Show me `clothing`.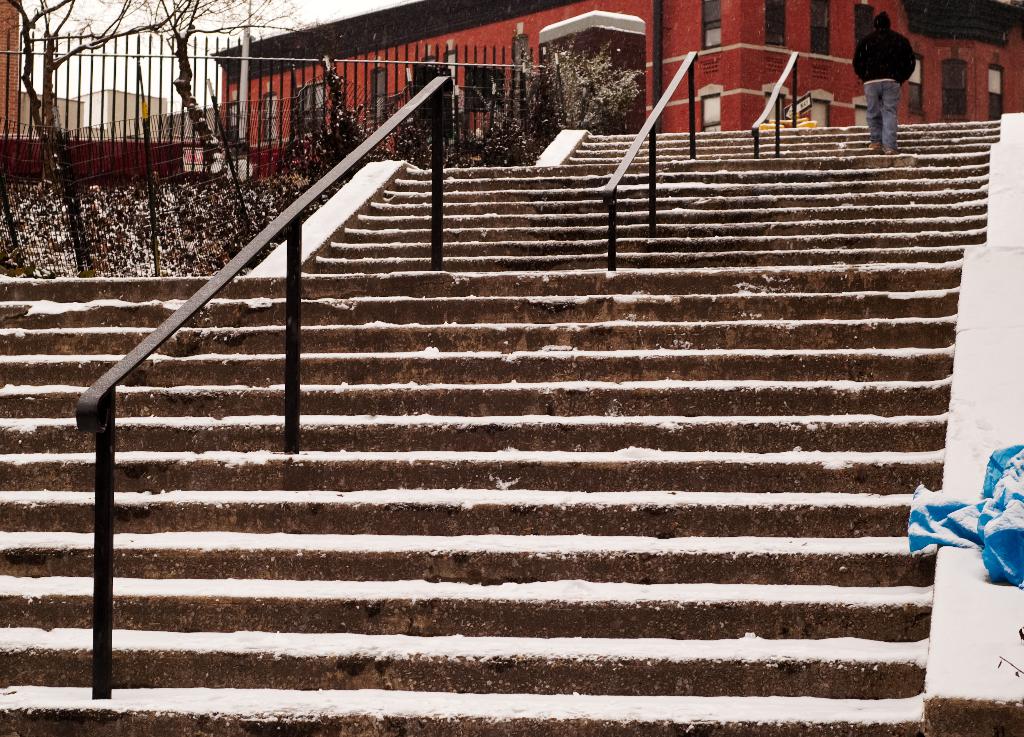
`clothing` is here: 854:12:930:122.
